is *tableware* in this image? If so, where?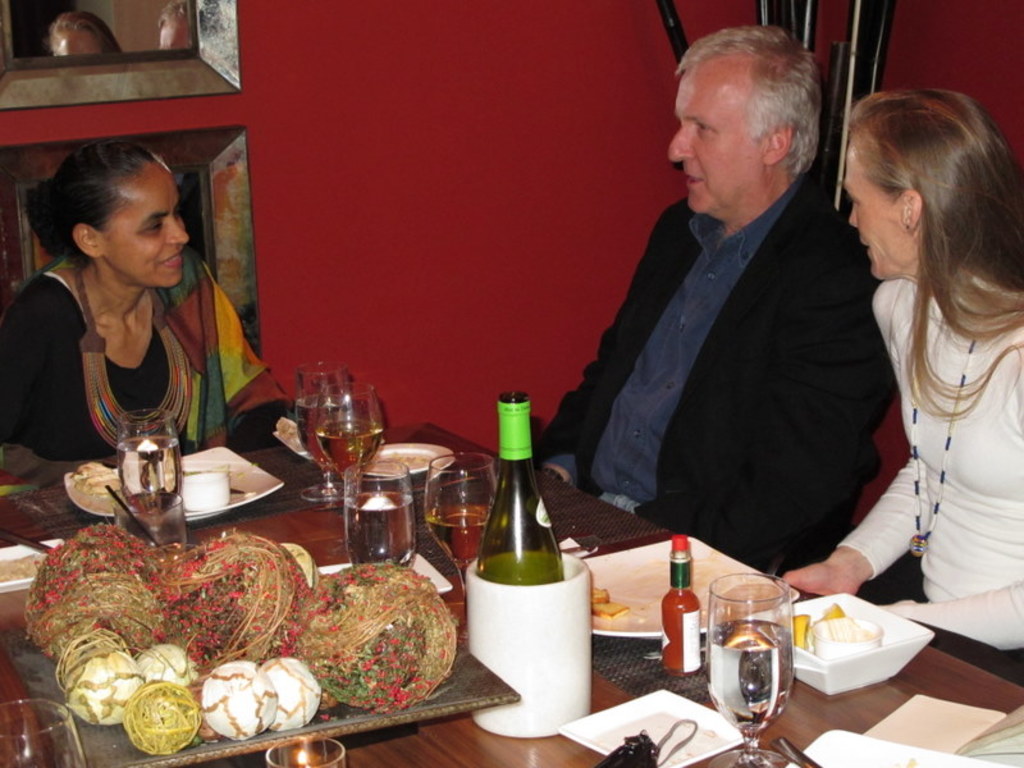
Yes, at box=[177, 470, 250, 513].
